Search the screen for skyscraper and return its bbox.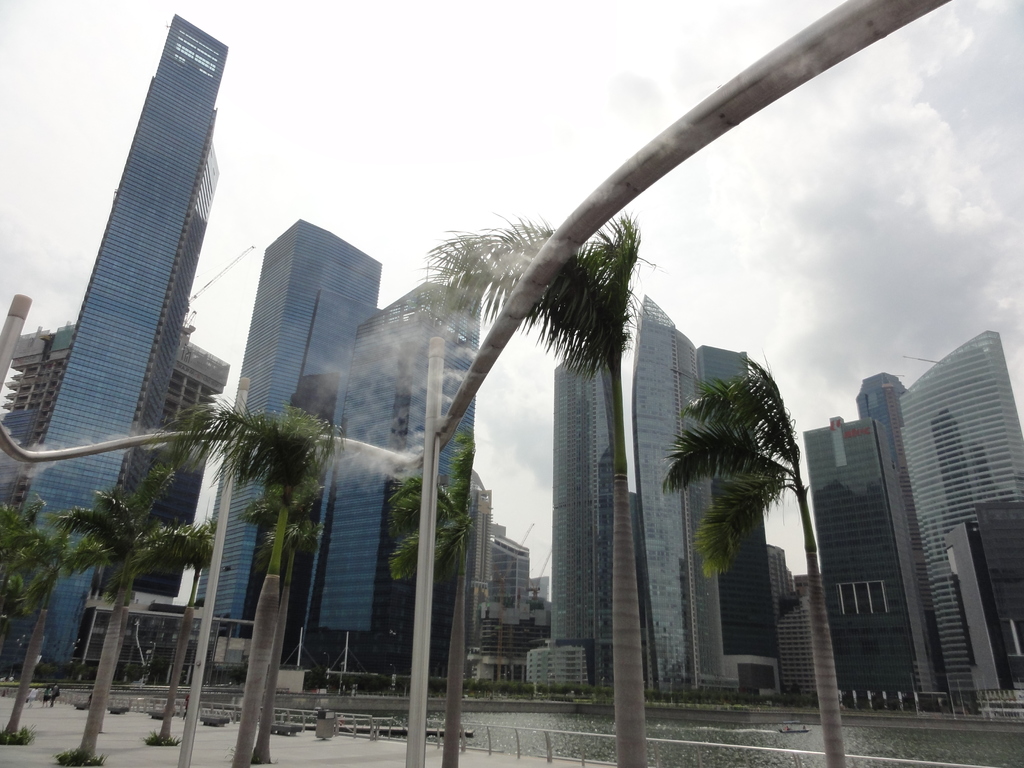
Found: BBox(17, 0, 229, 581).
